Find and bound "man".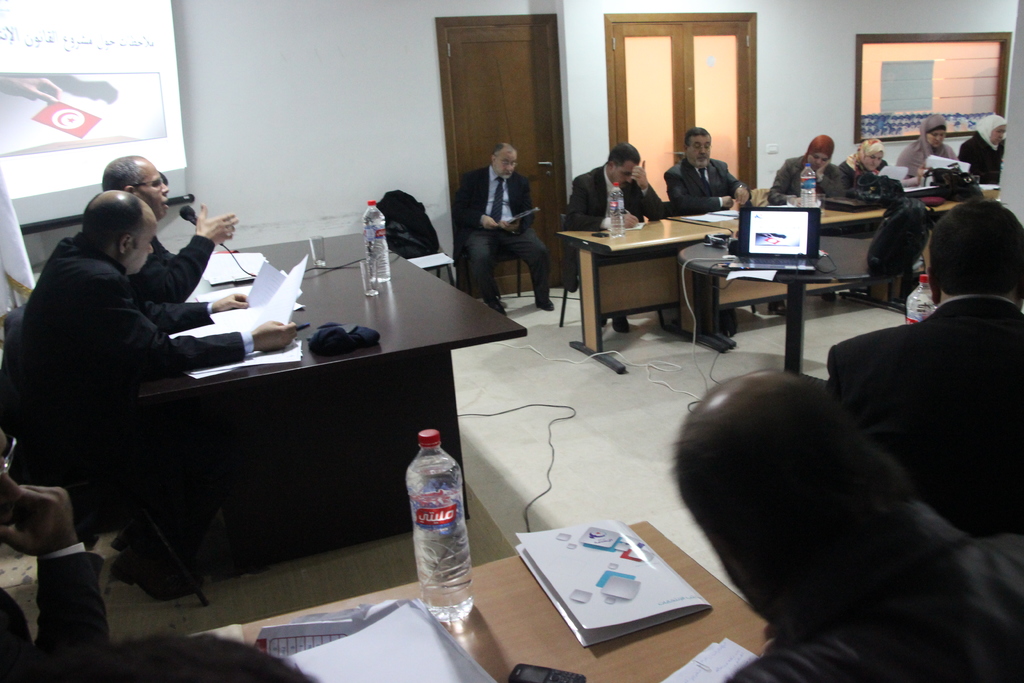
Bound: box=[824, 202, 1012, 566].
